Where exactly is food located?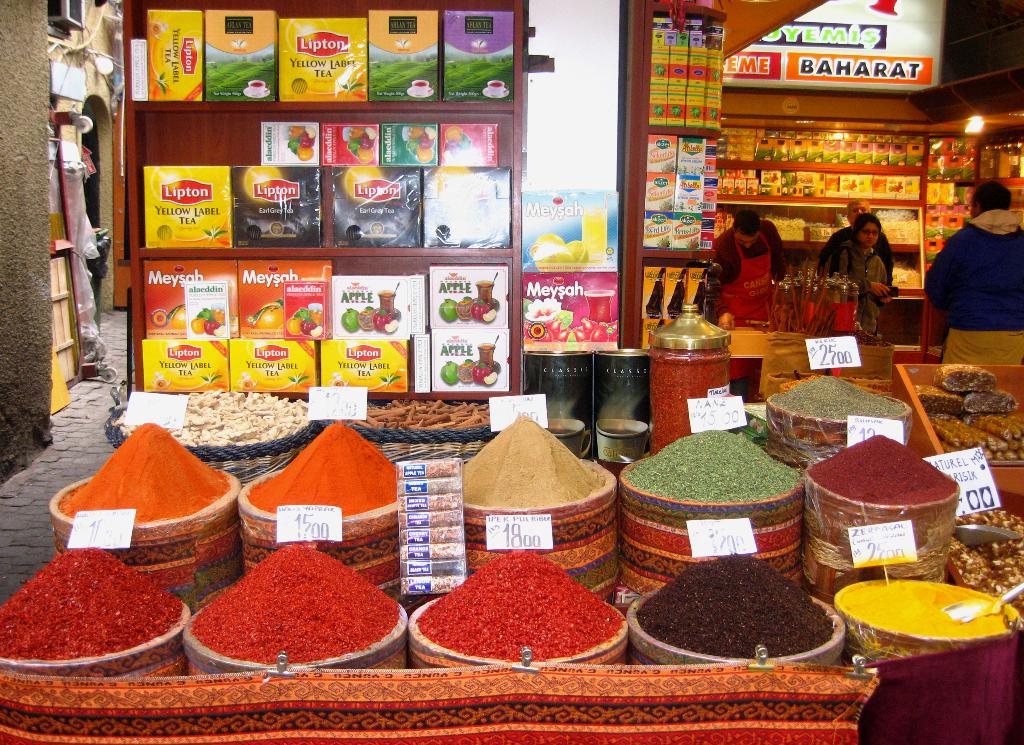
Its bounding box is 285,302,324,335.
